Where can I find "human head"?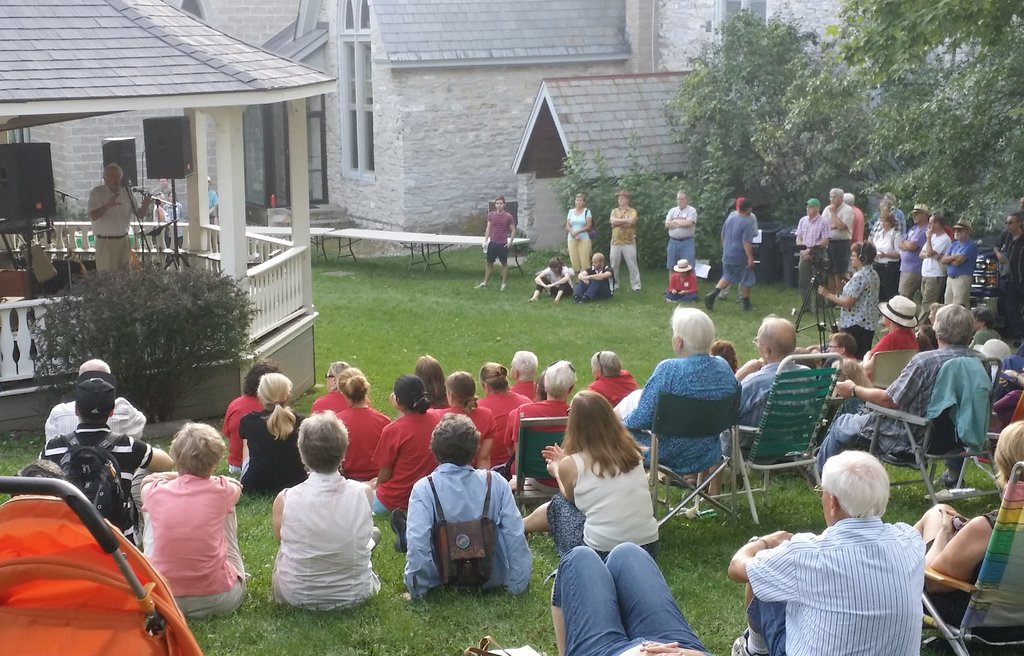
You can find it at (x1=590, y1=350, x2=623, y2=378).
